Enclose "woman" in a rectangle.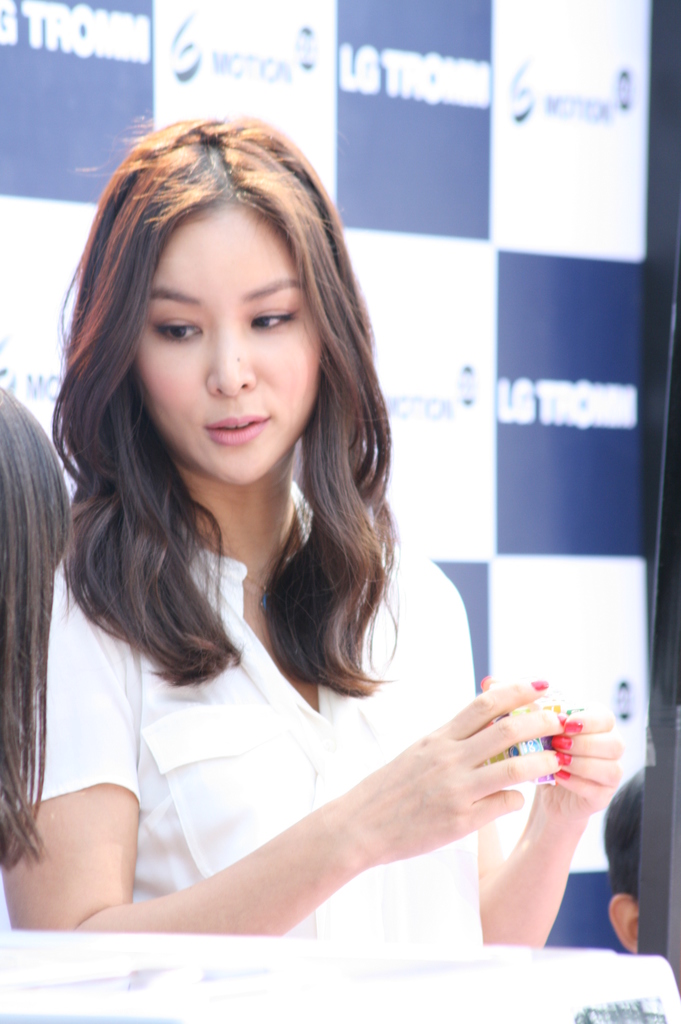
[left=20, top=104, right=528, bottom=1001].
